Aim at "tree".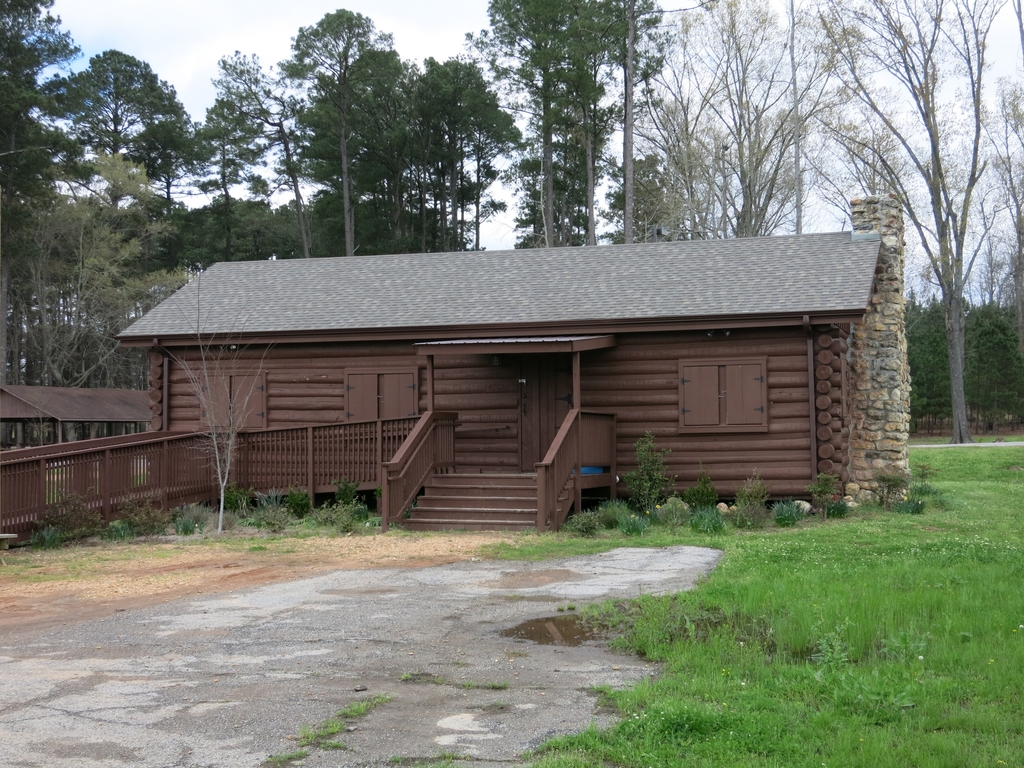
Aimed at select_region(210, 36, 335, 268).
